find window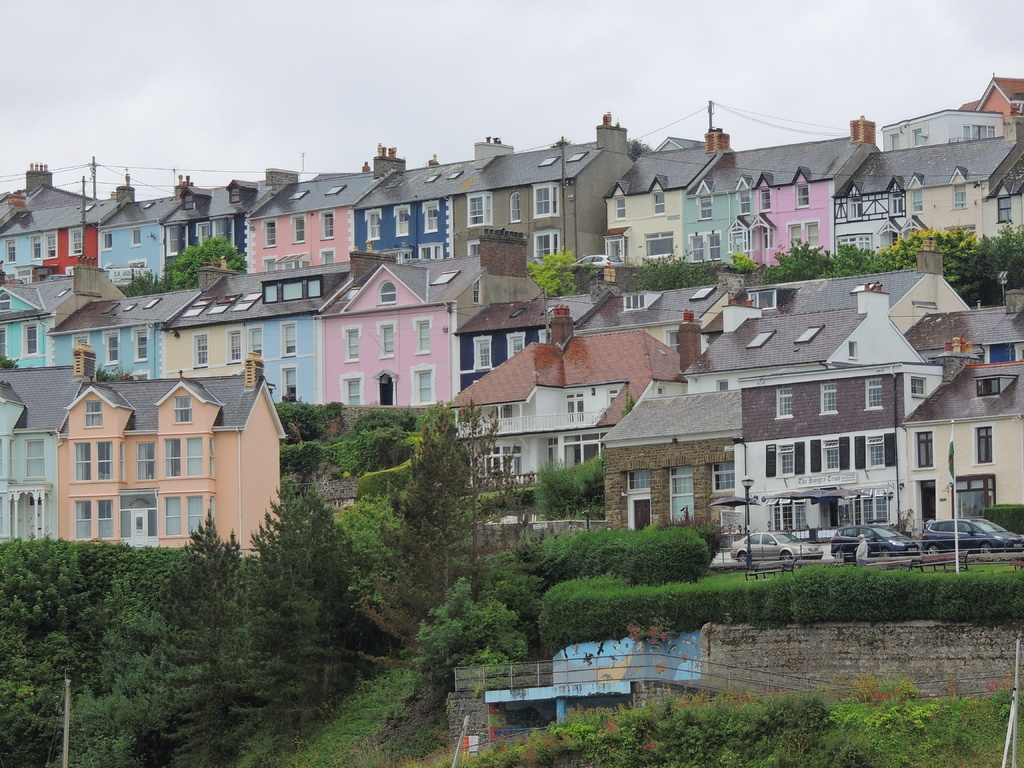
BBox(713, 456, 735, 493)
